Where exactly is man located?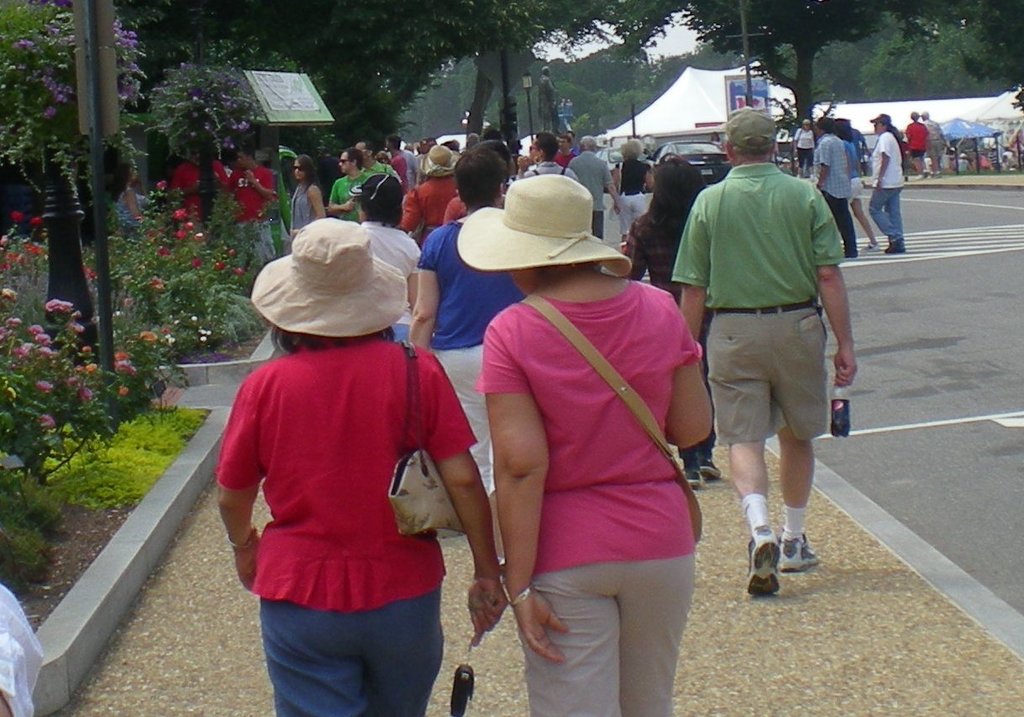
Its bounding box is (225, 148, 277, 262).
